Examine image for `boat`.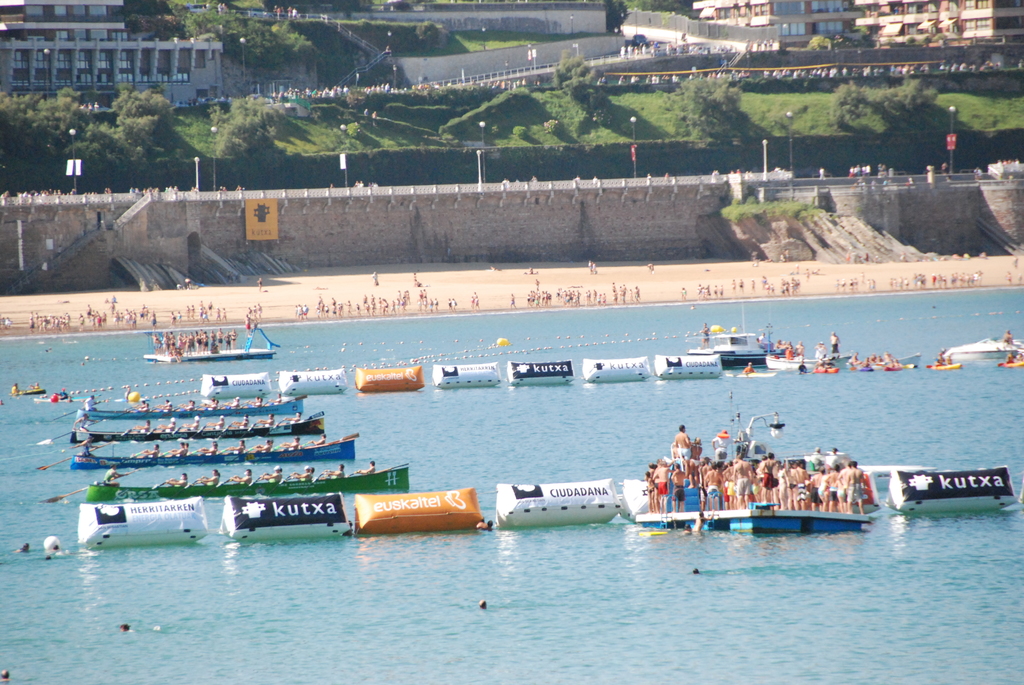
Examination result: locate(84, 460, 410, 494).
